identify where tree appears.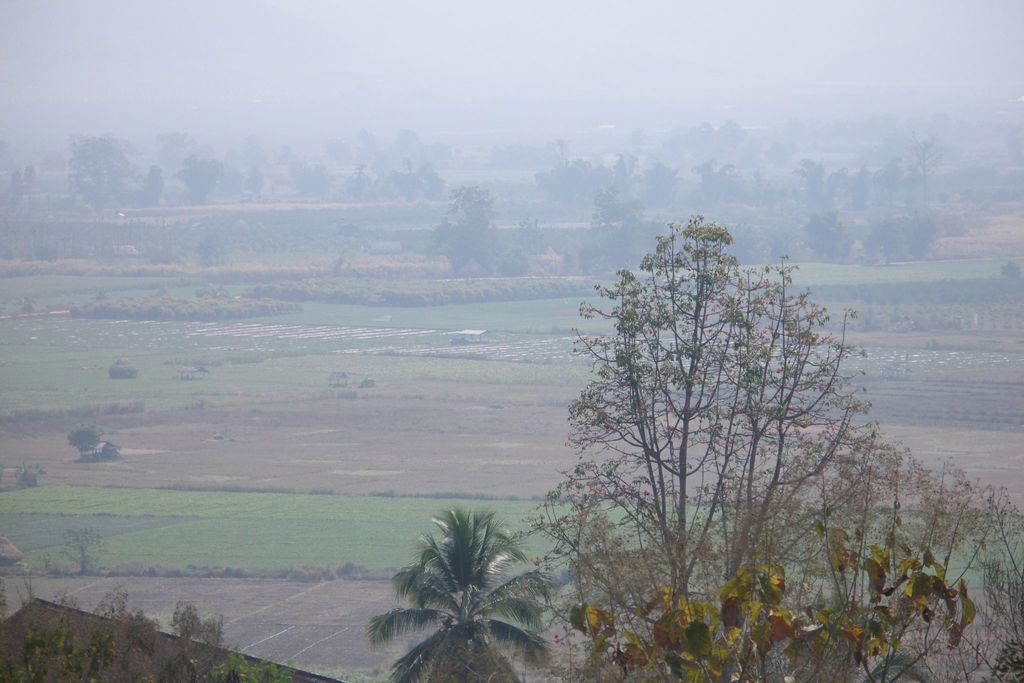
Appears at l=60, t=528, r=98, b=578.
